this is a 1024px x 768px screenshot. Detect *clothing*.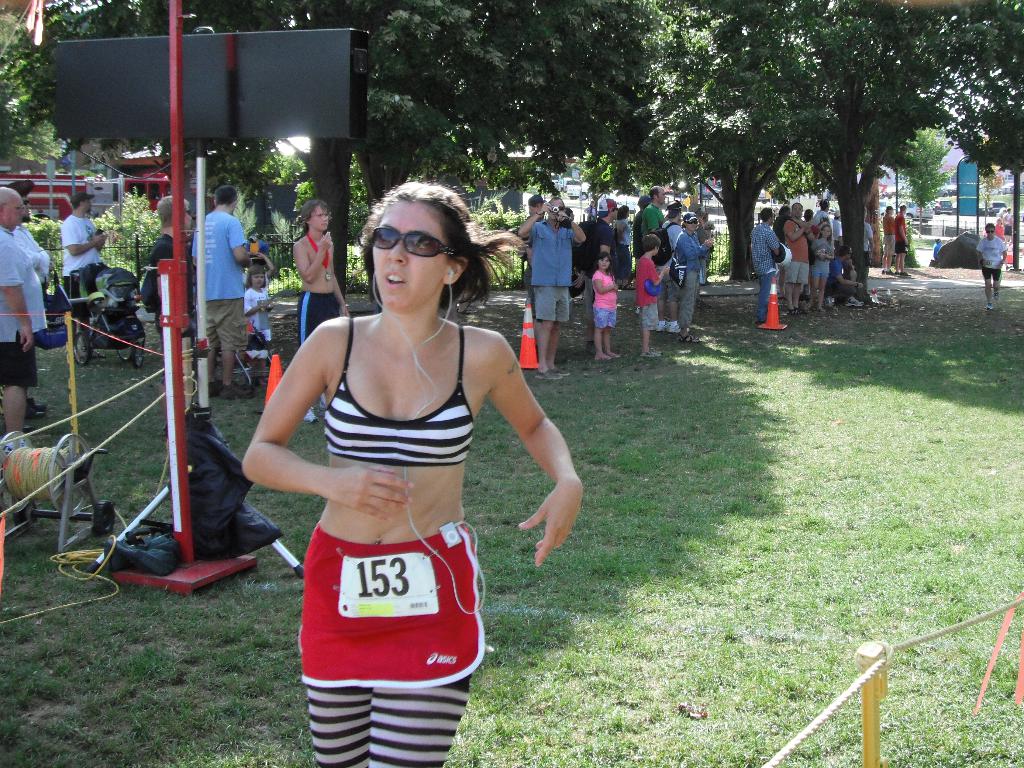
(192, 215, 246, 347).
